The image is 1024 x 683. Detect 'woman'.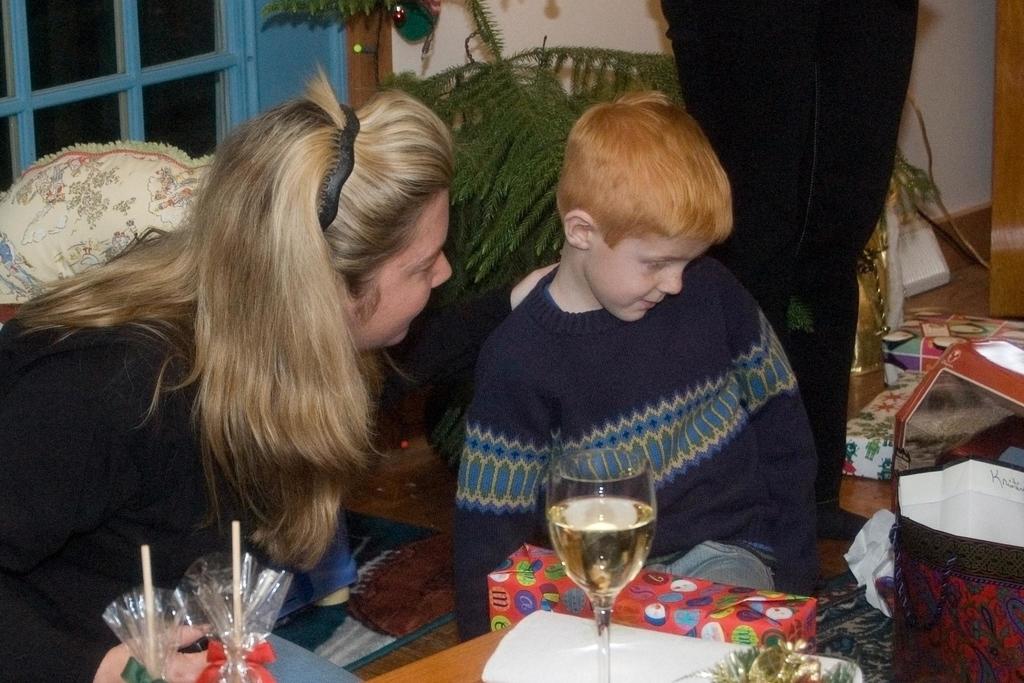
Detection: [0,68,476,682].
